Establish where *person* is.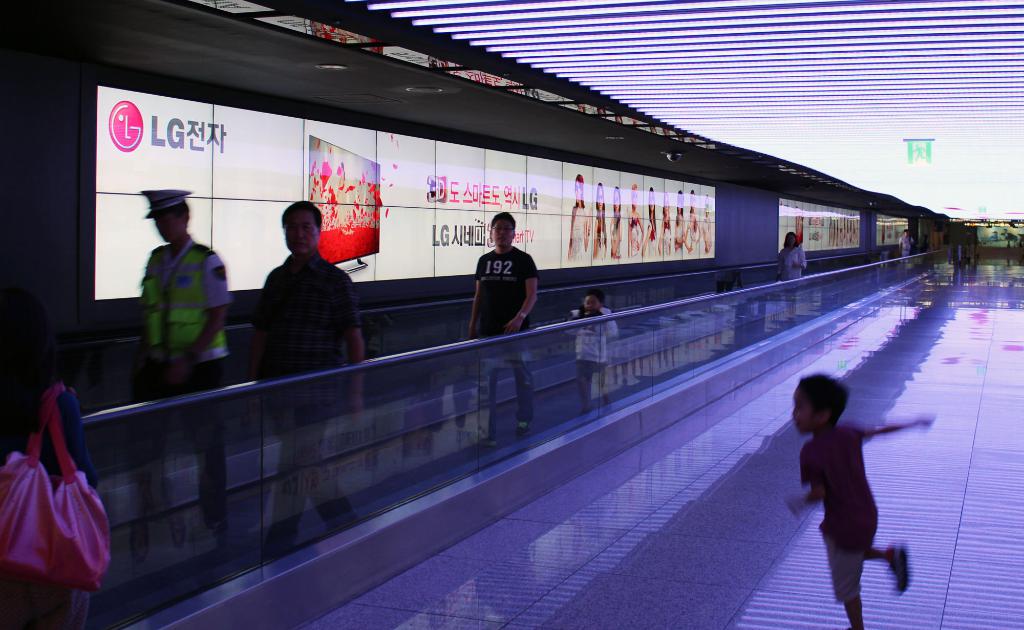
Established at bbox(134, 177, 242, 549).
